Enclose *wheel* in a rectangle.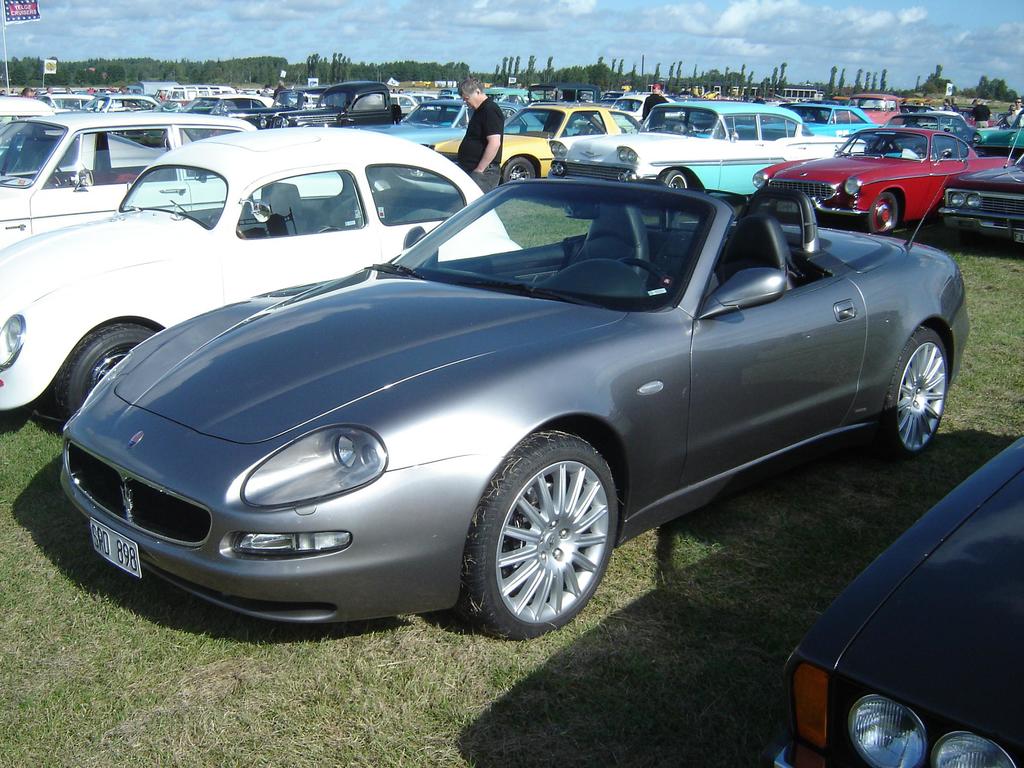
BBox(500, 156, 534, 181).
